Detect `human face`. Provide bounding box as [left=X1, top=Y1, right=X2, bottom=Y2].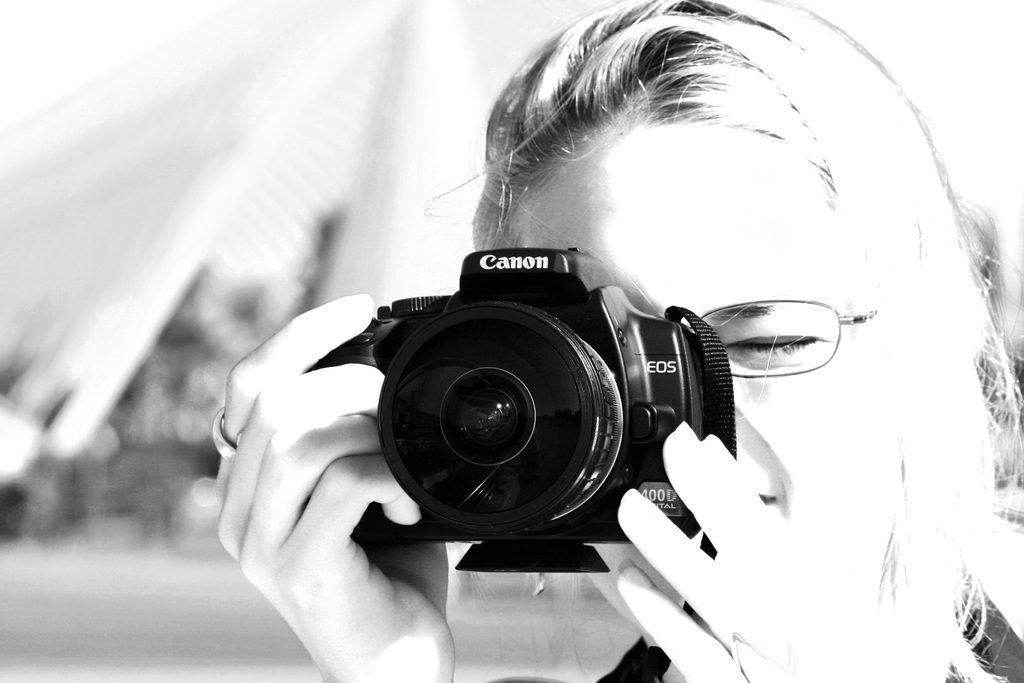
[left=492, top=126, right=861, bottom=604].
